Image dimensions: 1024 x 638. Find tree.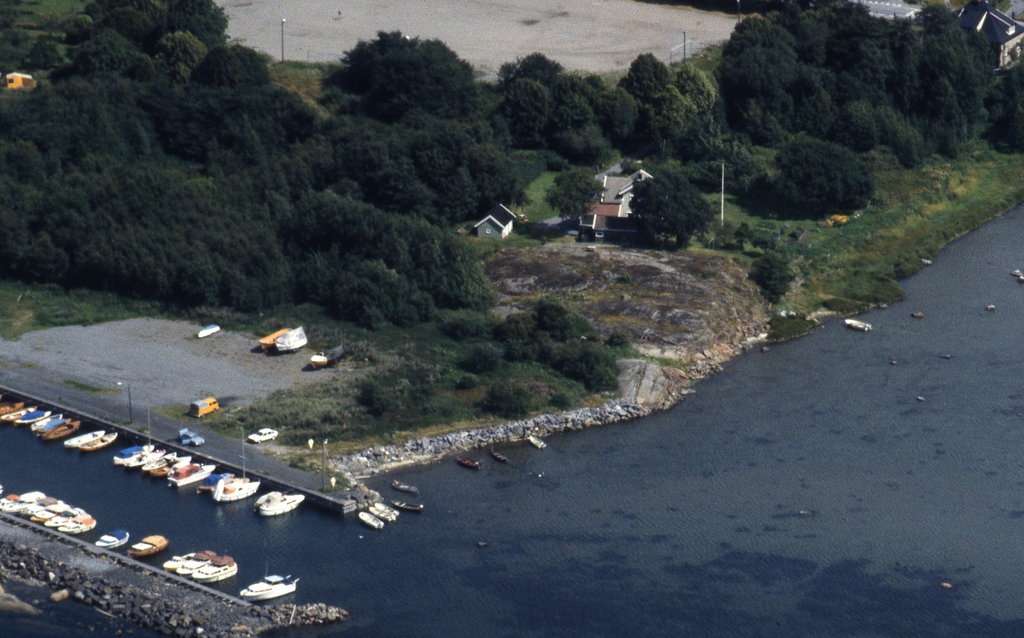
bbox=(167, 0, 228, 50).
